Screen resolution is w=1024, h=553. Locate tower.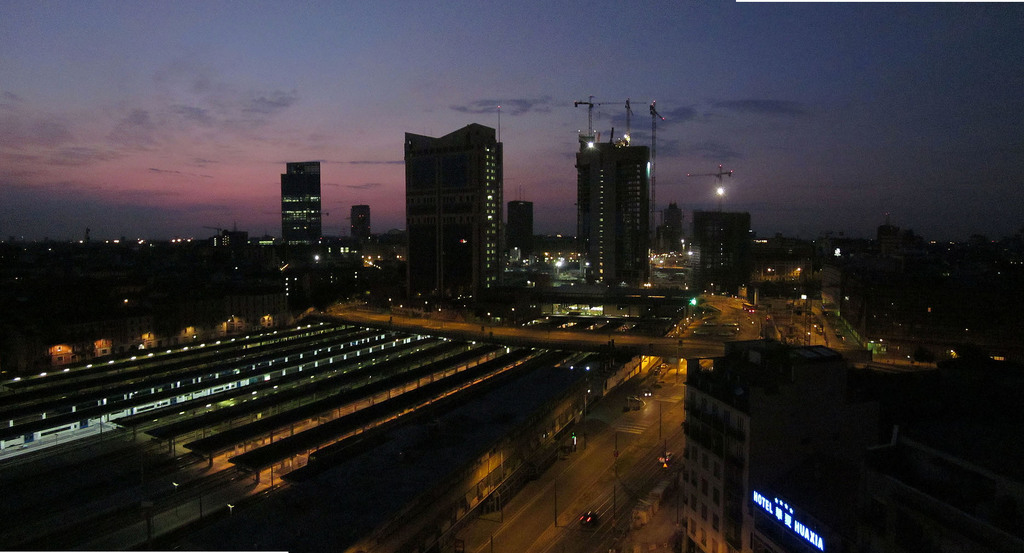
crop(569, 120, 657, 300).
